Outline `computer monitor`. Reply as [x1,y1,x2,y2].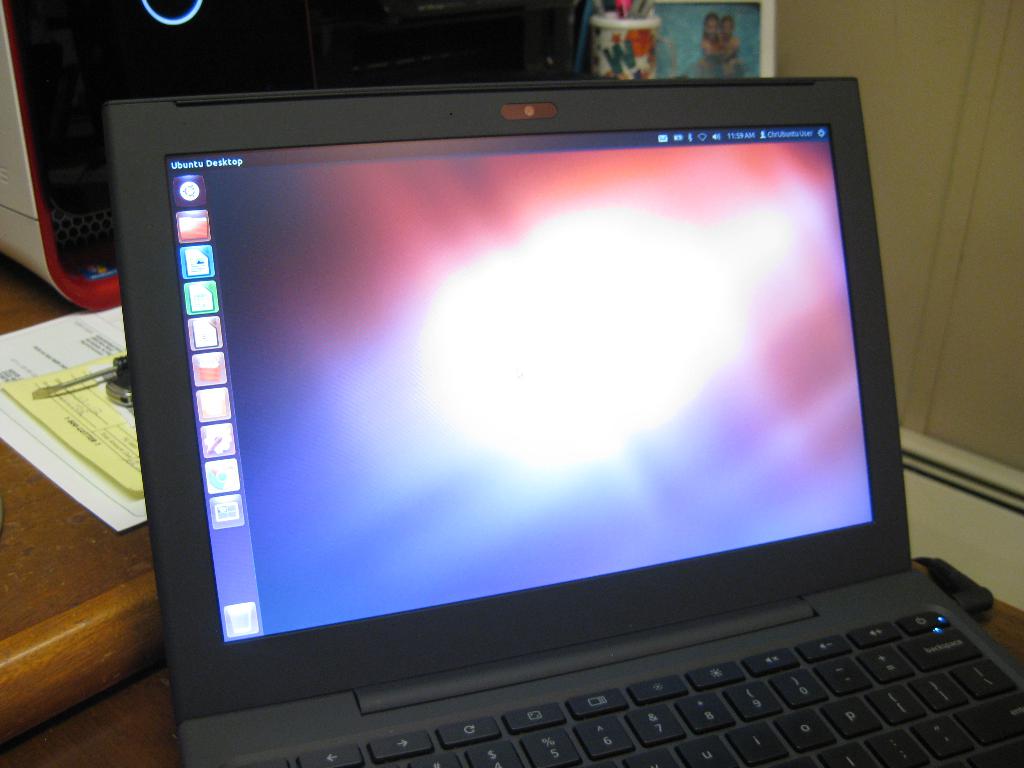
[135,86,1018,765].
